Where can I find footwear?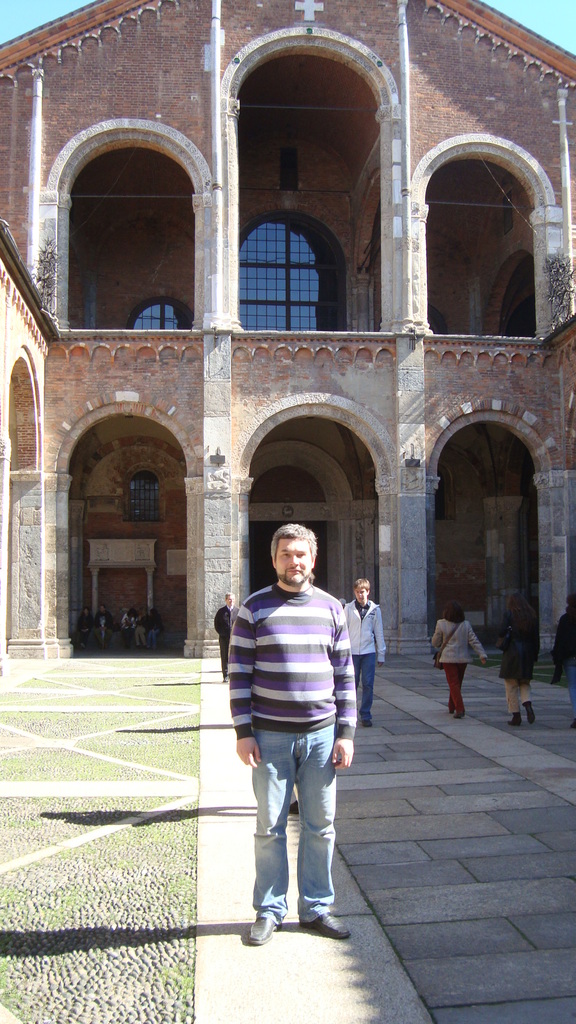
You can find it at (223, 675, 228, 684).
